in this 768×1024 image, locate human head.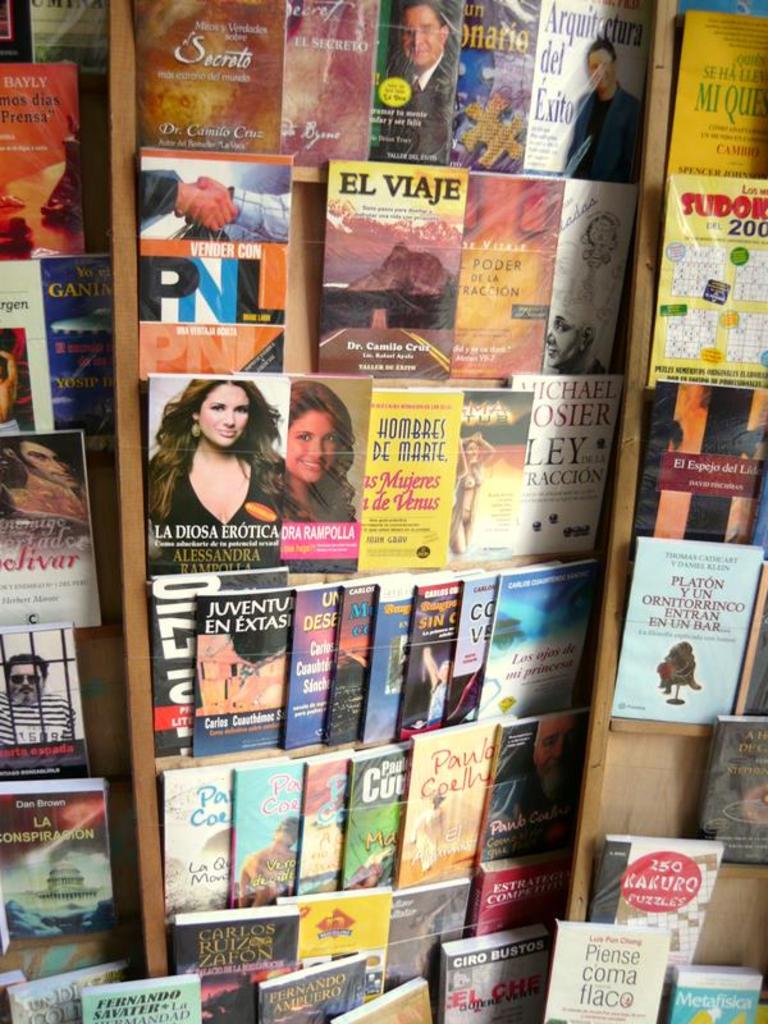
Bounding box: 175:375:260:448.
